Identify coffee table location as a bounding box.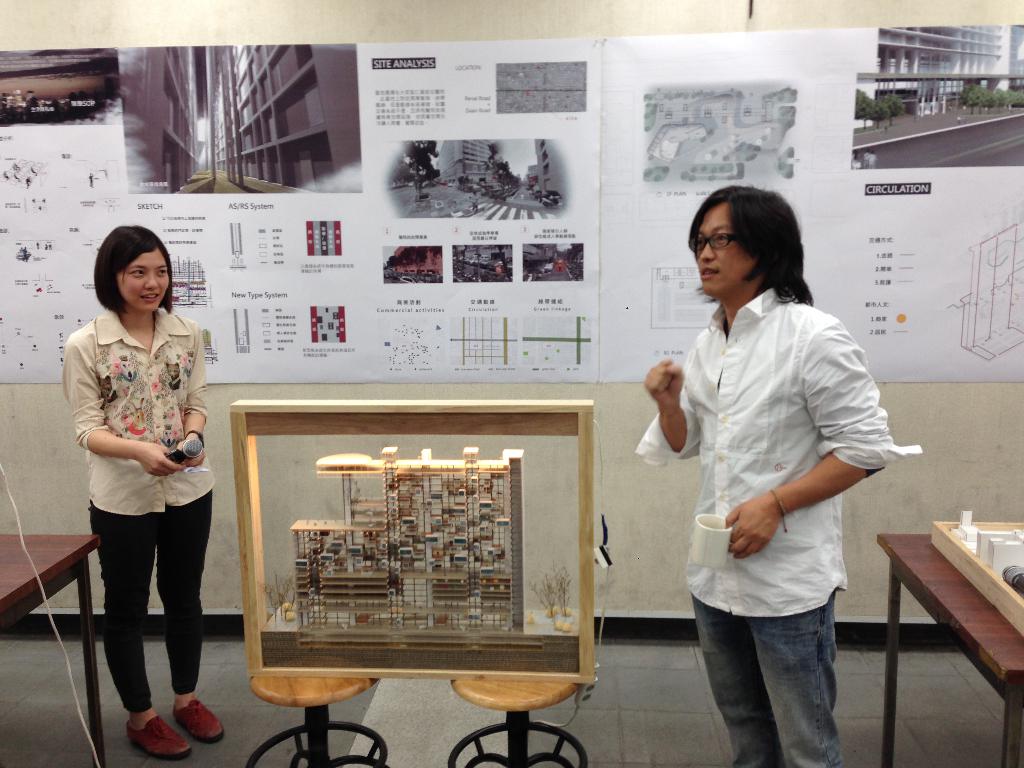
x1=0, y1=526, x2=107, y2=767.
